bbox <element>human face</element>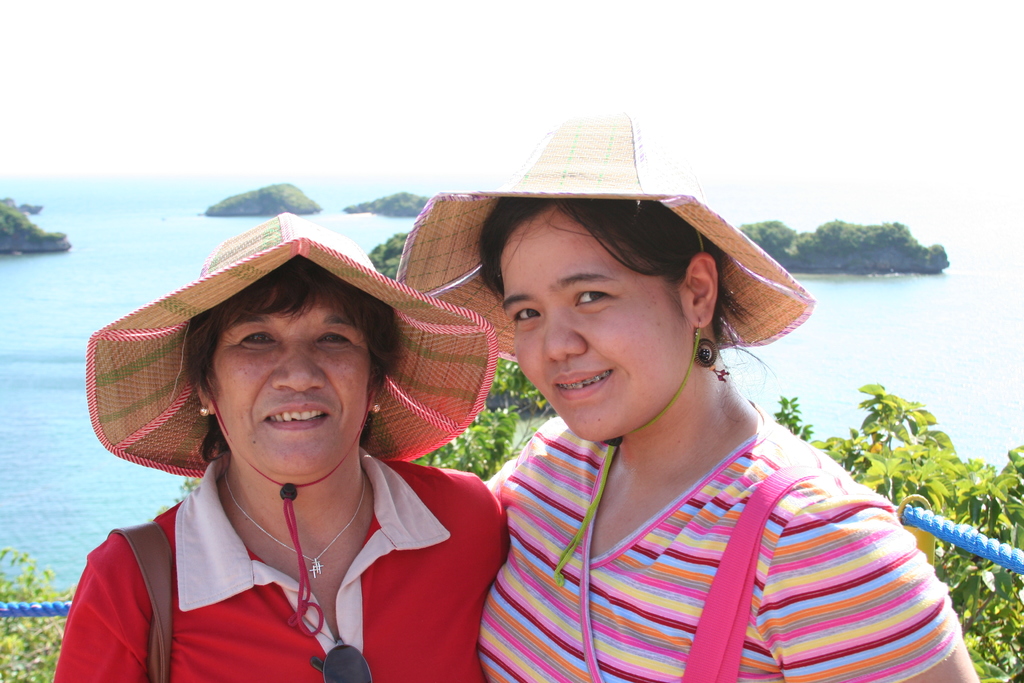
[504,206,684,440]
